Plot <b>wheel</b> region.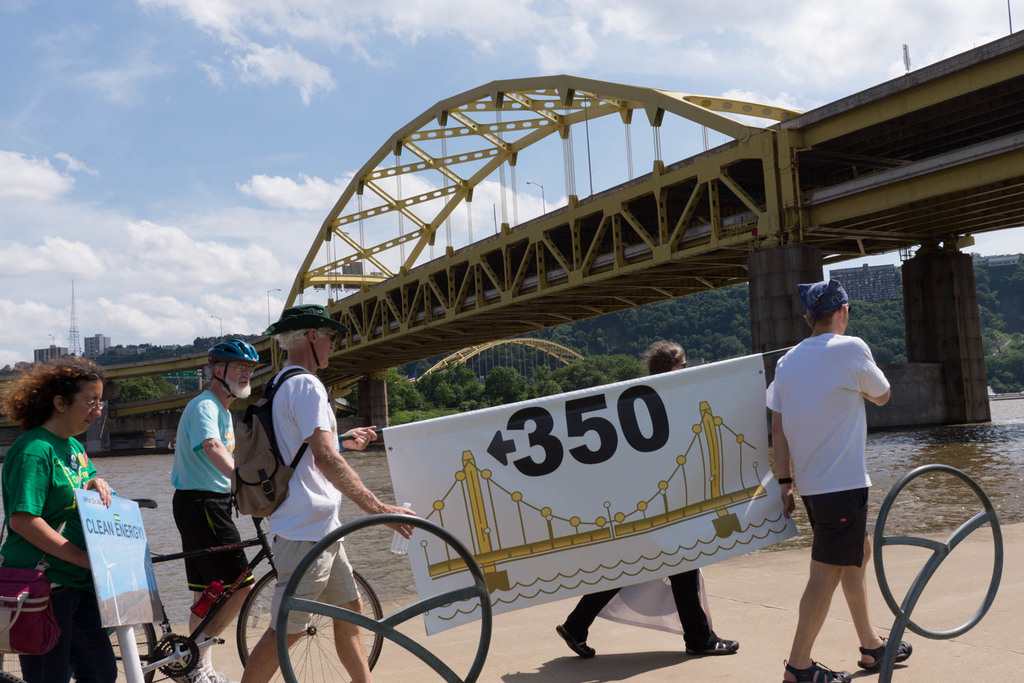
Plotted at <box>0,669,23,682</box>.
